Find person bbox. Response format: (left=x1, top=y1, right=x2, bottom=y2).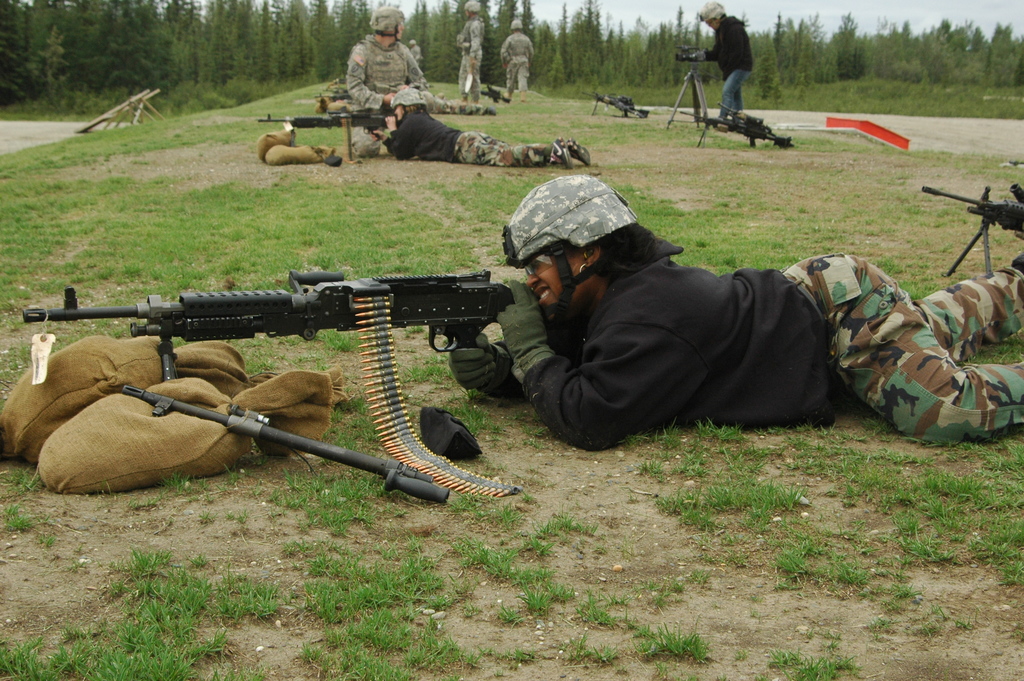
(left=363, top=90, right=596, bottom=172).
